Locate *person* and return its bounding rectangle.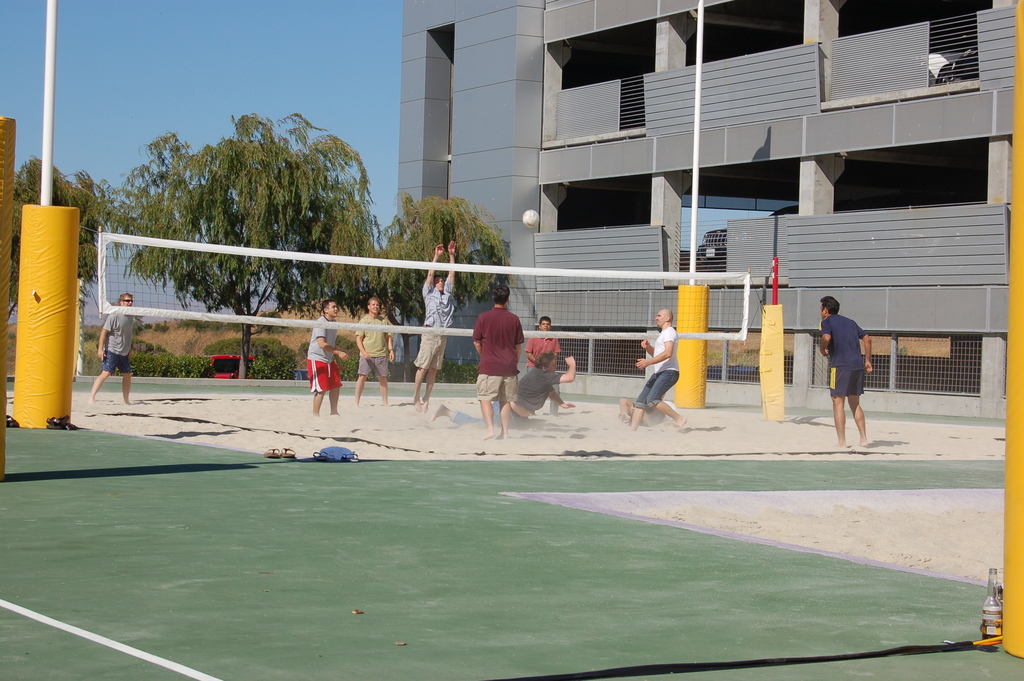
box=[507, 350, 574, 418].
